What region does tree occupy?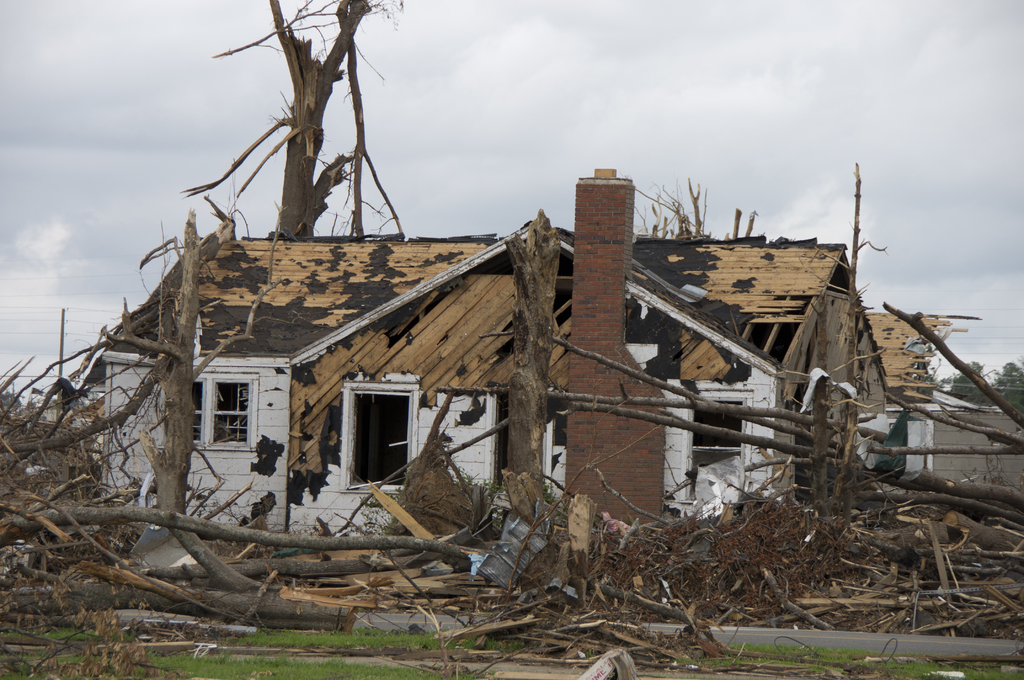
924 358 991 401.
